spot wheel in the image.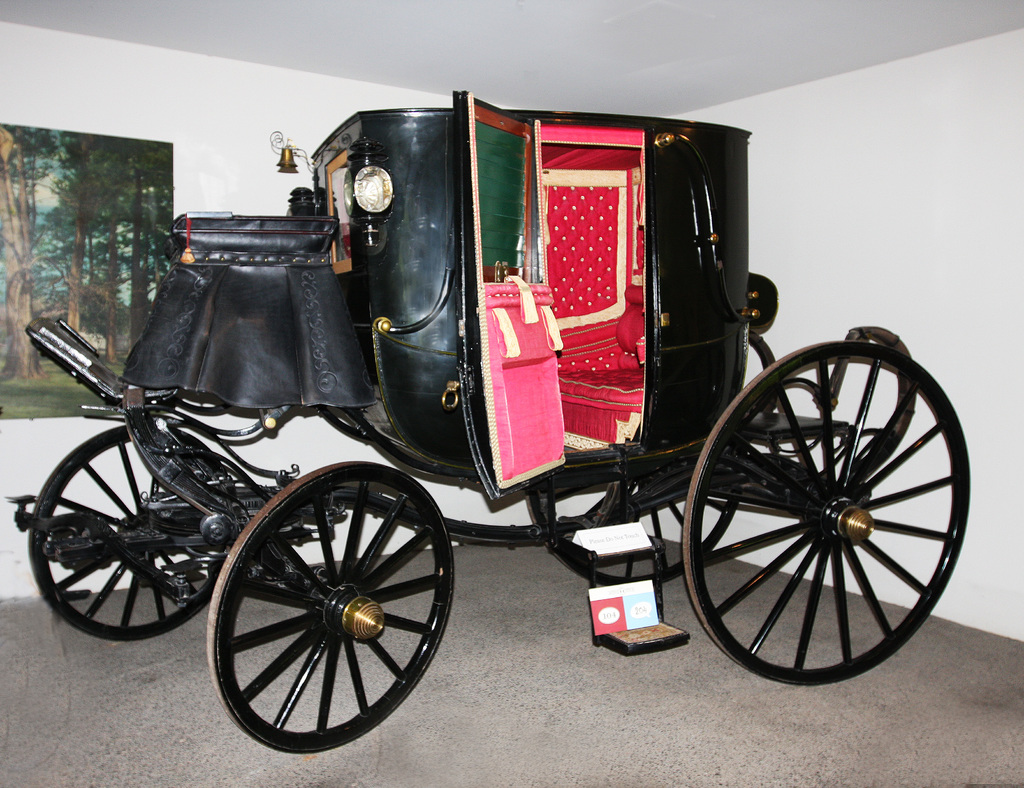
wheel found at (x1=683, y1=340, x2=972, y2=684).
